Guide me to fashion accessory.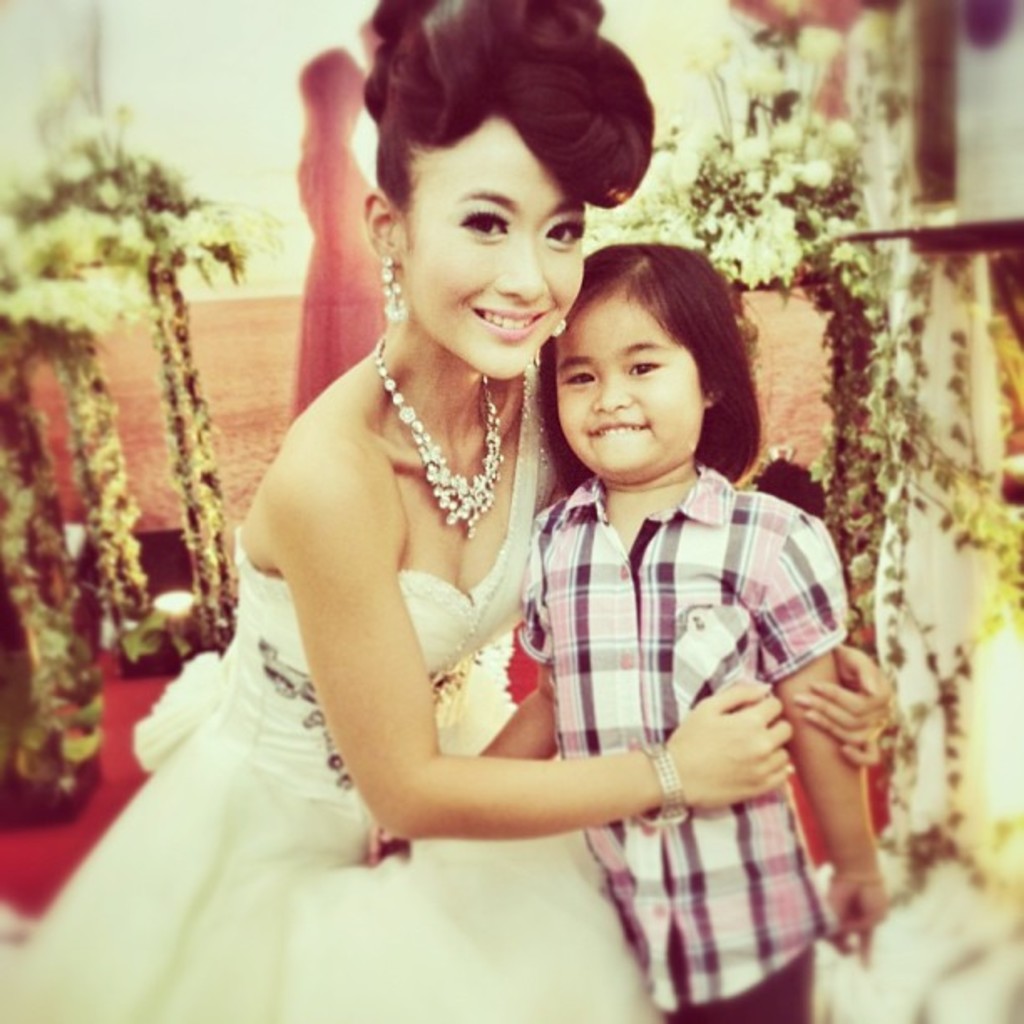
Guidance: crop(373, 330, 500, 547).
